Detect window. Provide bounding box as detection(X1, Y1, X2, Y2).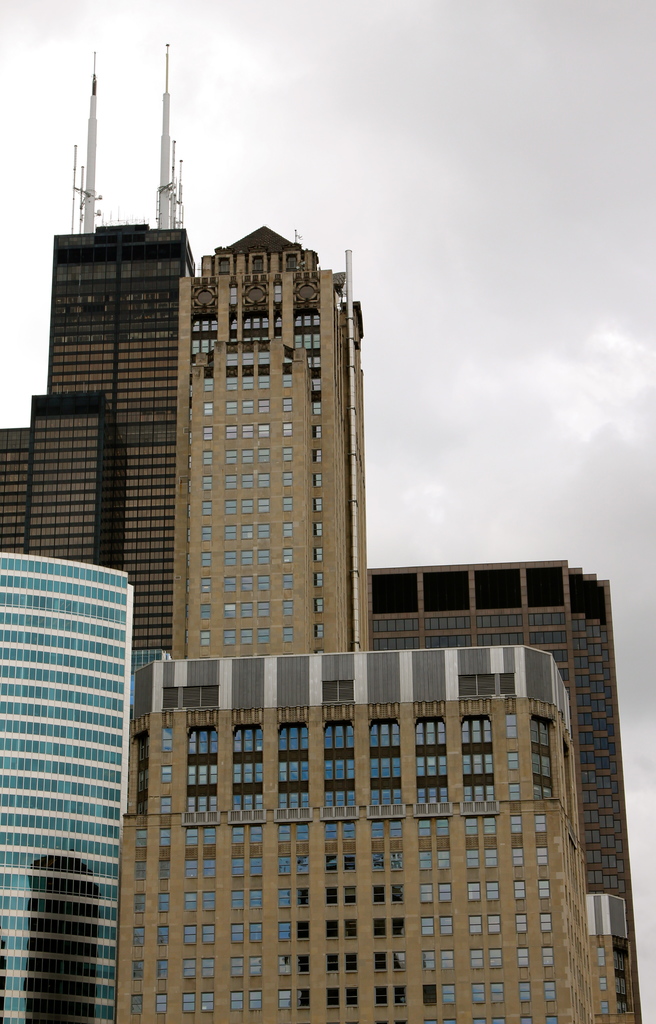
detection(281, 394, 293, 412).
